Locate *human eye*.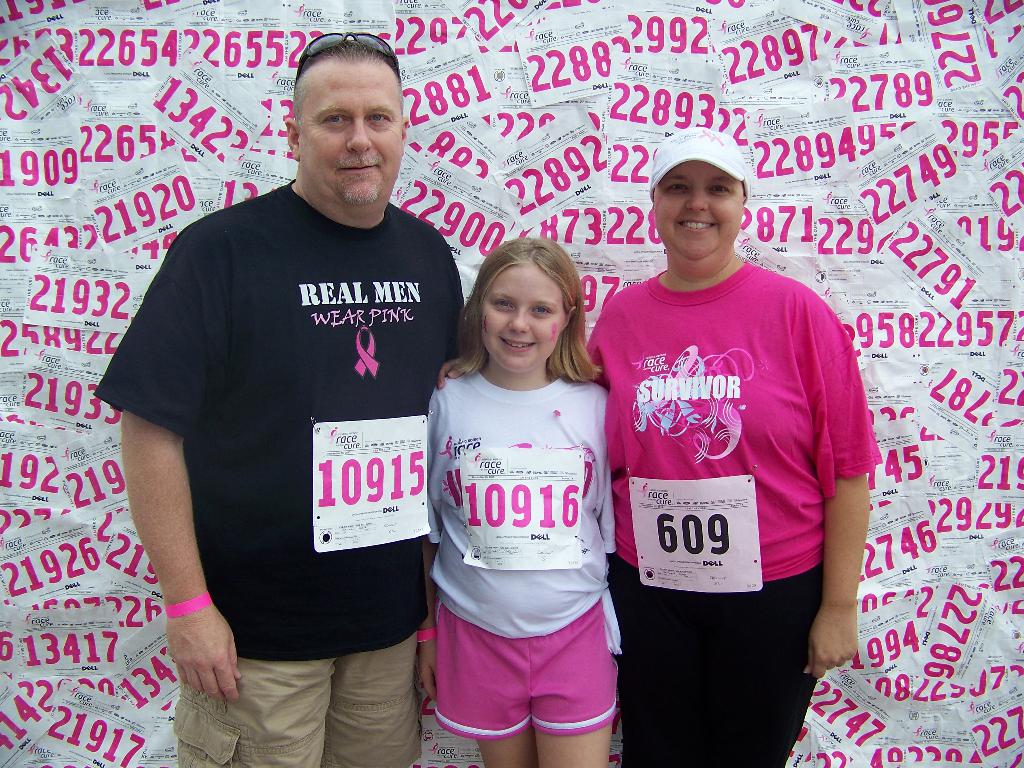
Bounding box: BBox(710, 182, 735, 196).
